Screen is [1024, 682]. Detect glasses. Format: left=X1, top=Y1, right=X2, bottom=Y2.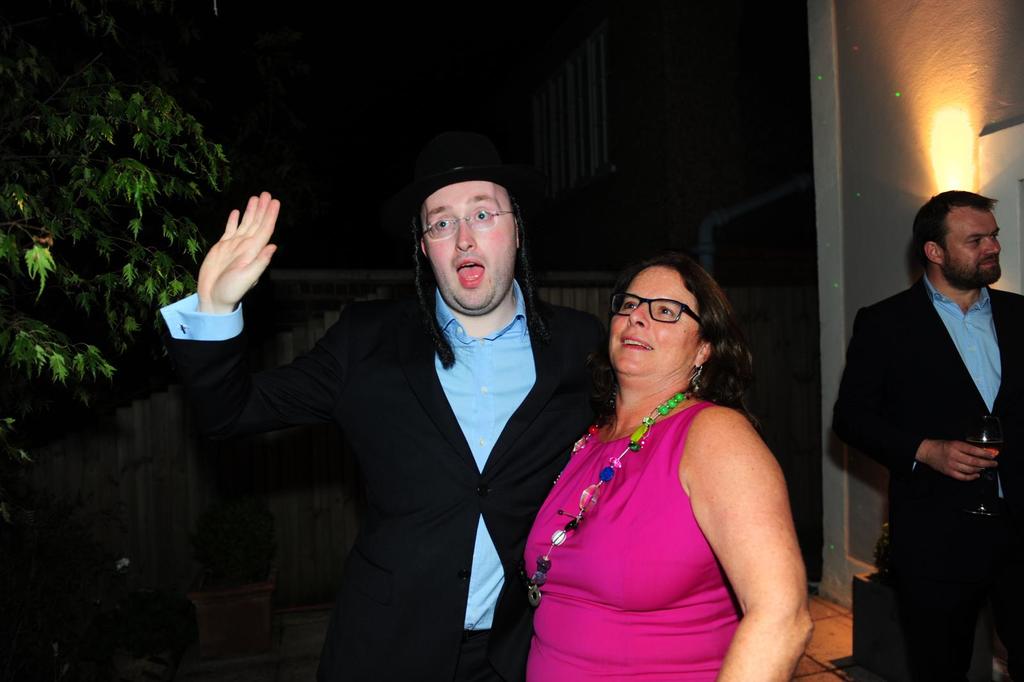
left=609, top=305, right=725, bottom=351.
